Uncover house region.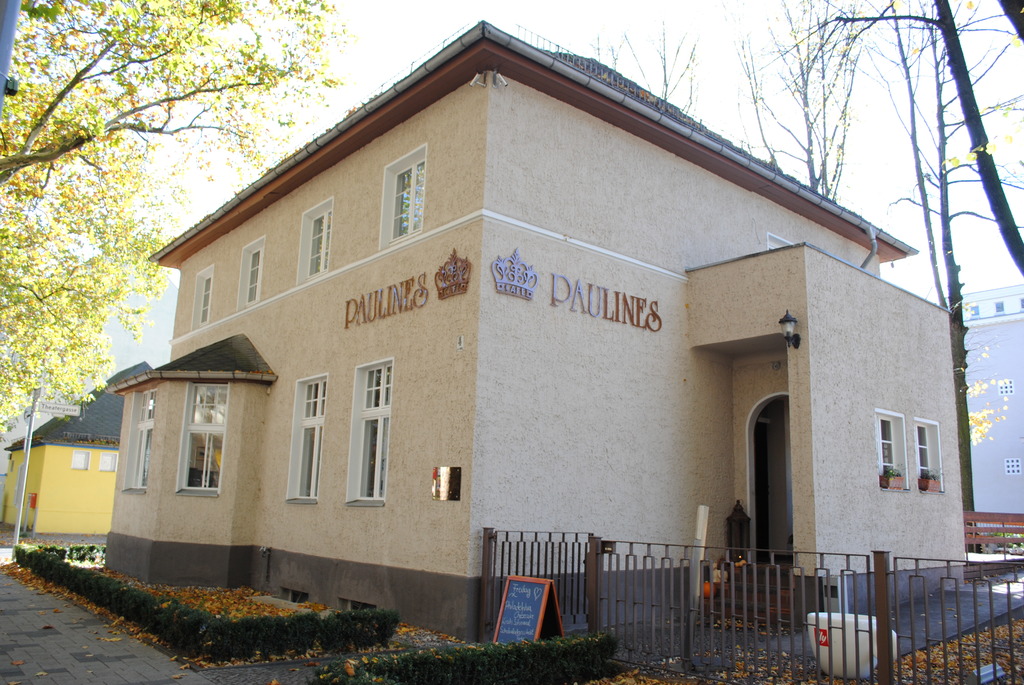
Uncovered: l=0, t=356, r=79, b=522.
